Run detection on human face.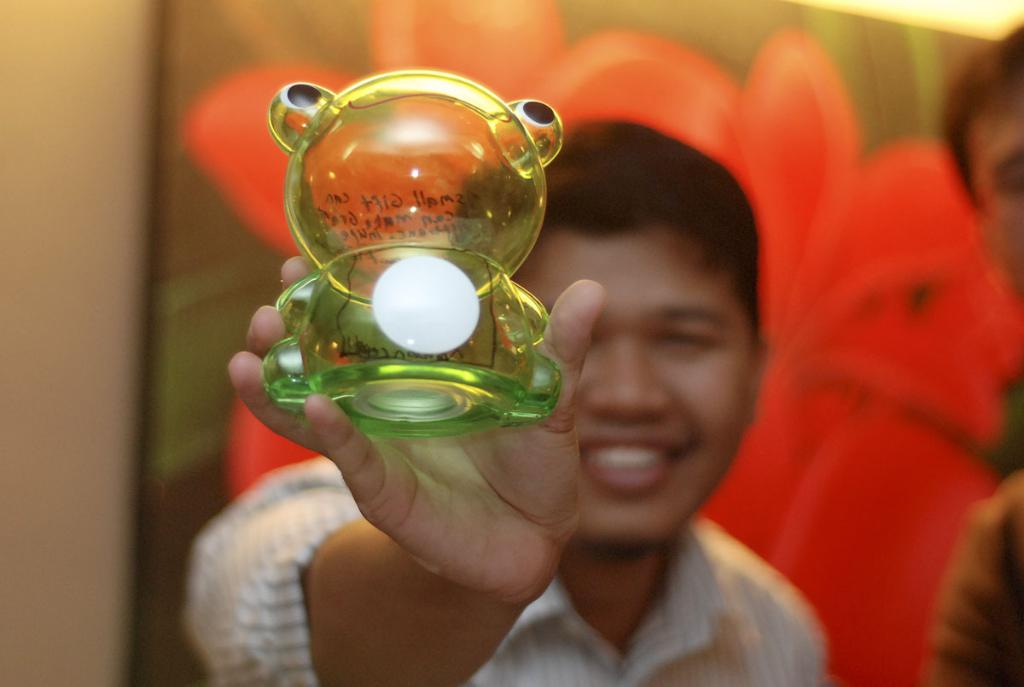
Result: x1=513, y1=244, x2=751, y2=544.
